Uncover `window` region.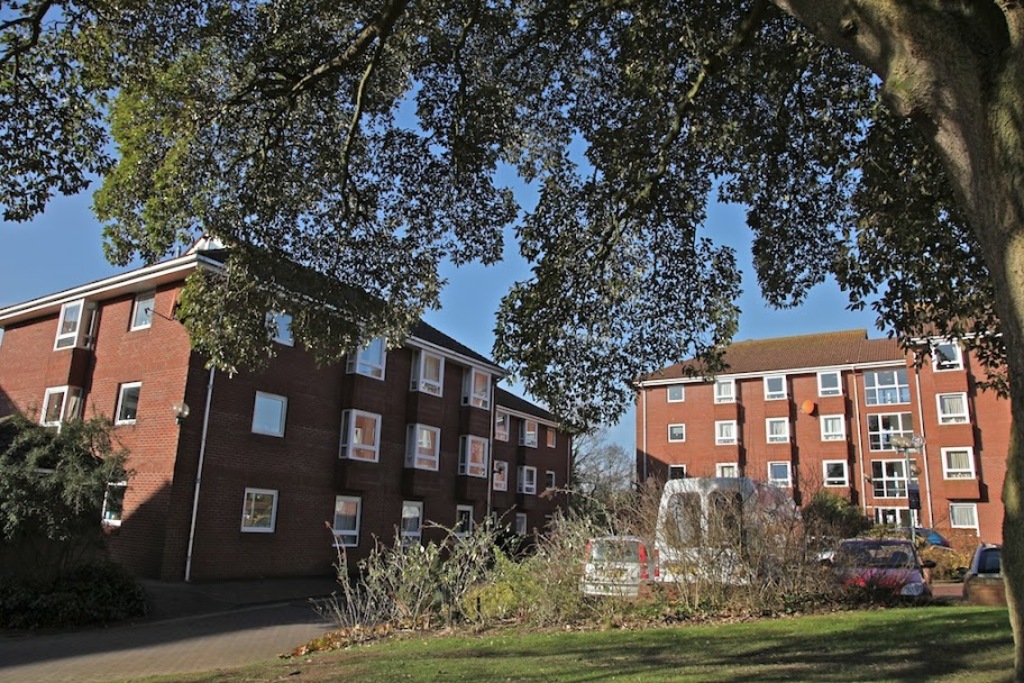
Uncovered: 456:430:493:483.
